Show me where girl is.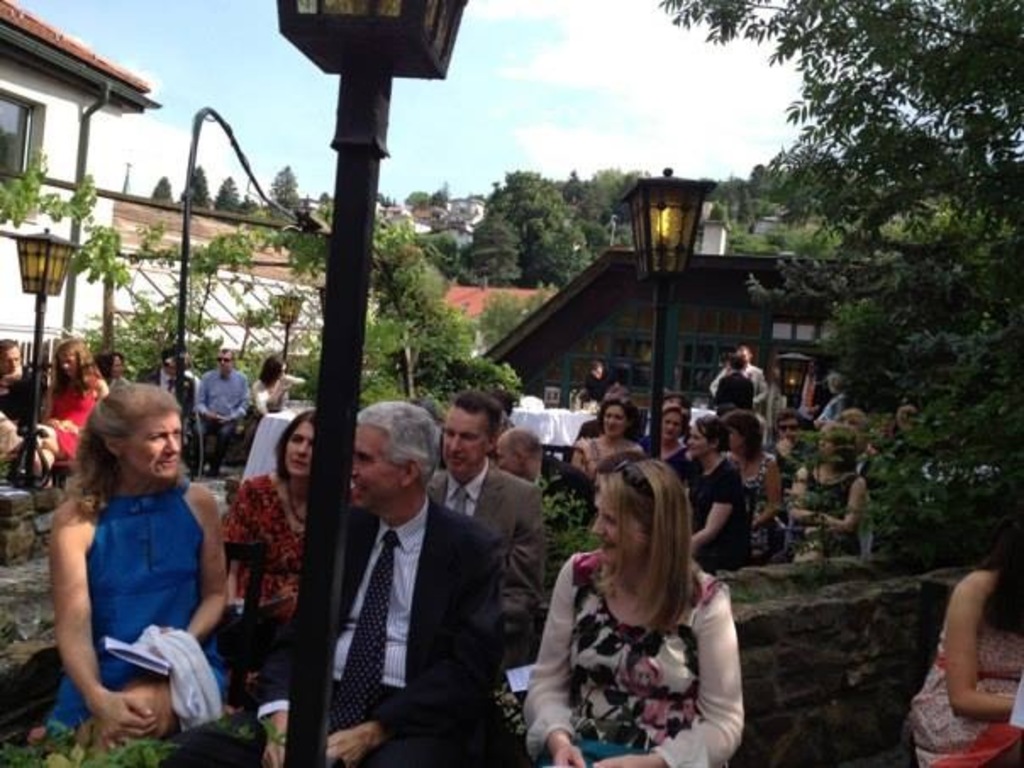
girl is at detection(680, 414, 754, 583).
